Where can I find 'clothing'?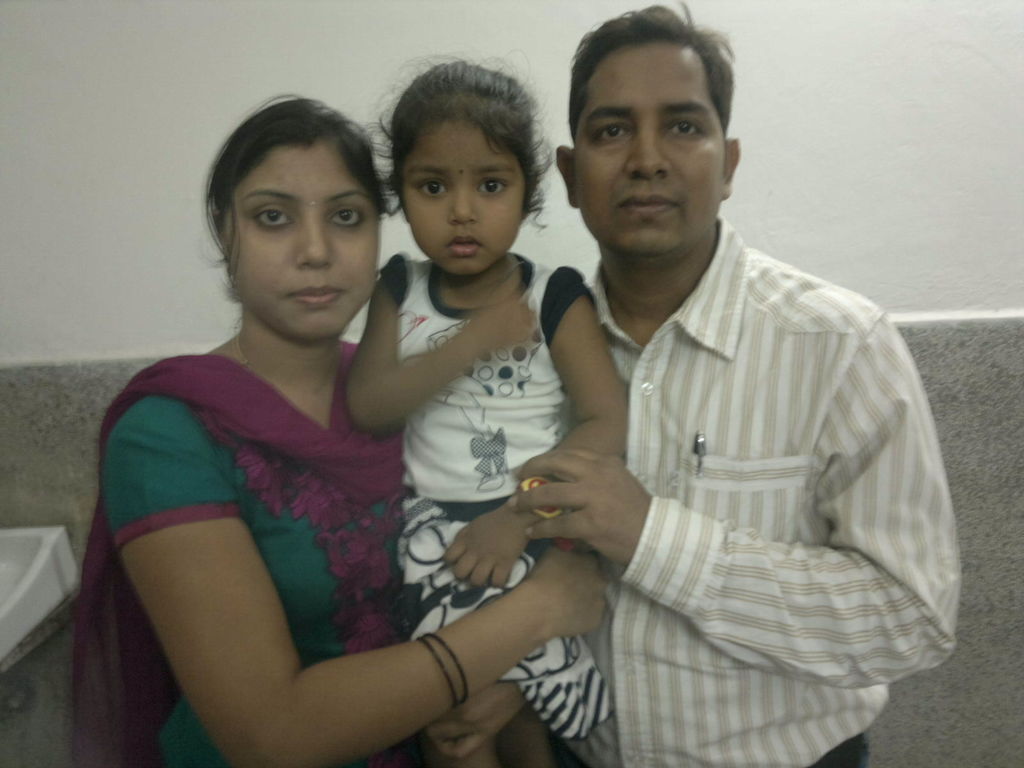
You can find it at (68, 337, 407, 767).
